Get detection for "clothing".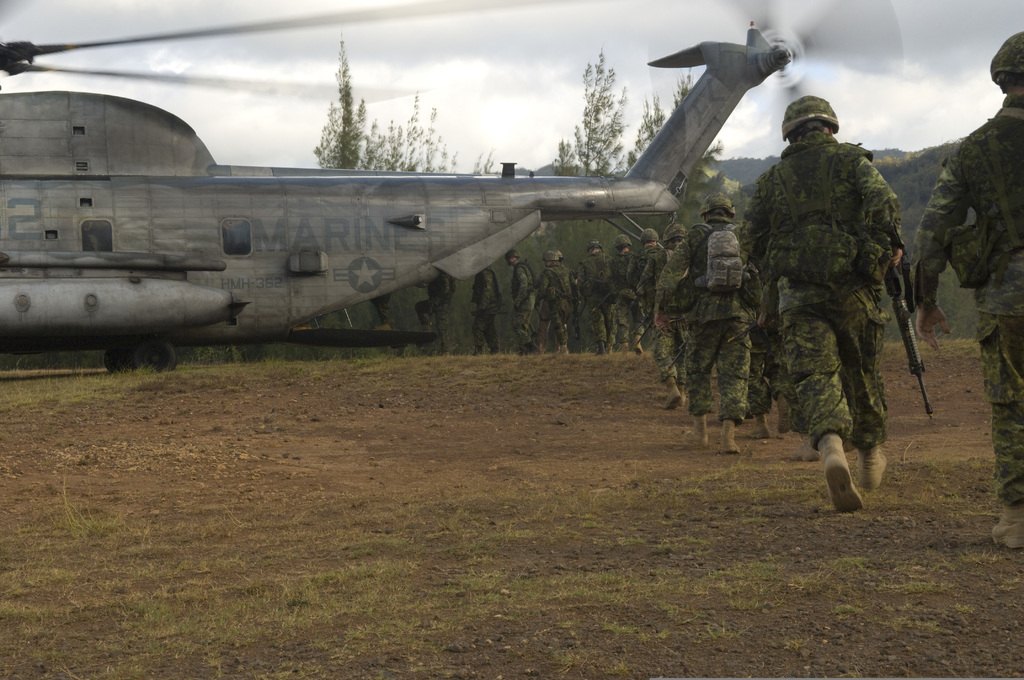
Detection: x1=578, y1=250, x2=619, y2=347.
